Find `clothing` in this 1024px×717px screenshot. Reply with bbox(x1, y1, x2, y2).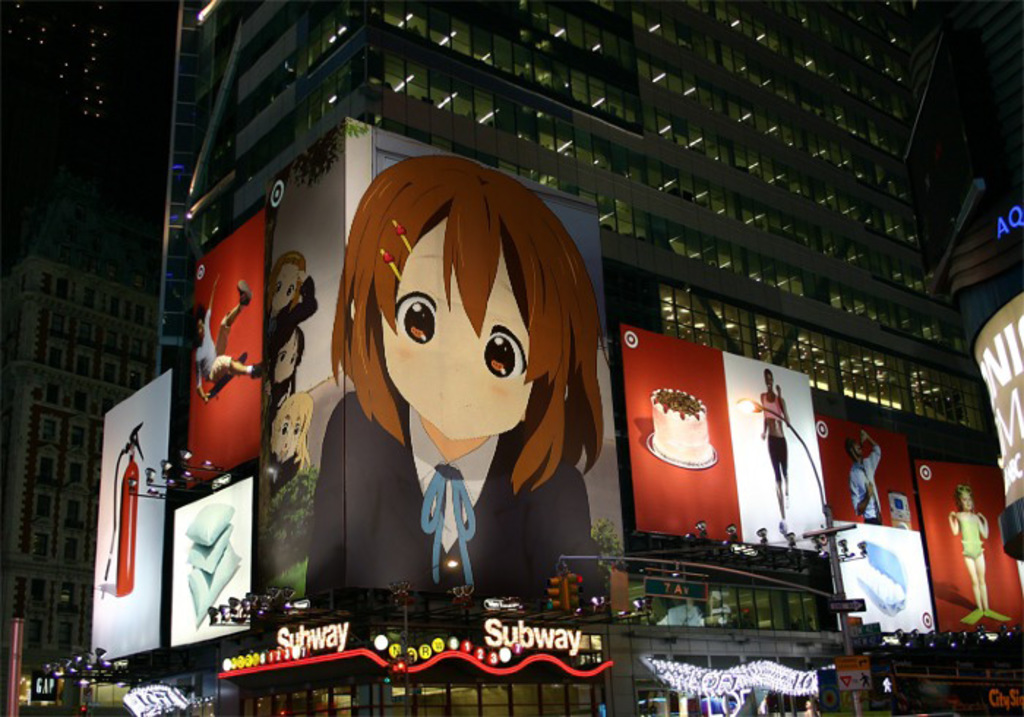
bbox(762, 395, 787, 493).
